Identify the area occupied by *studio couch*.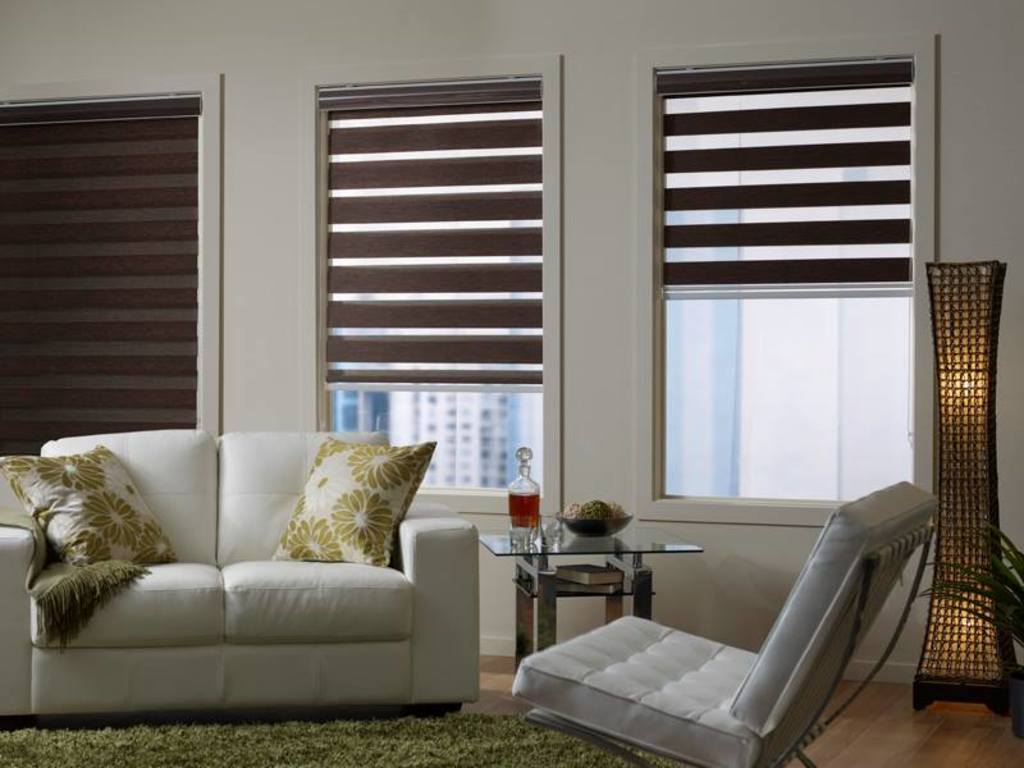
Area: (x1=507, y1=474, x2=933, y2=767).
